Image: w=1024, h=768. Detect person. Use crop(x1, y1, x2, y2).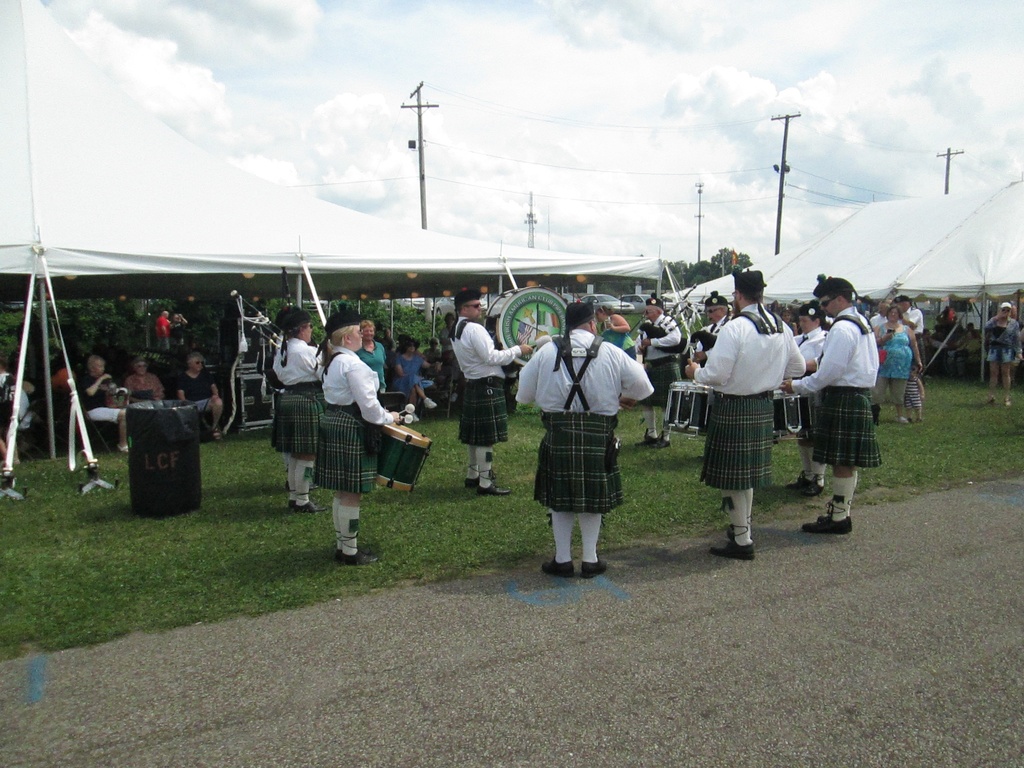
crop(983, 299, 1023, 405).
